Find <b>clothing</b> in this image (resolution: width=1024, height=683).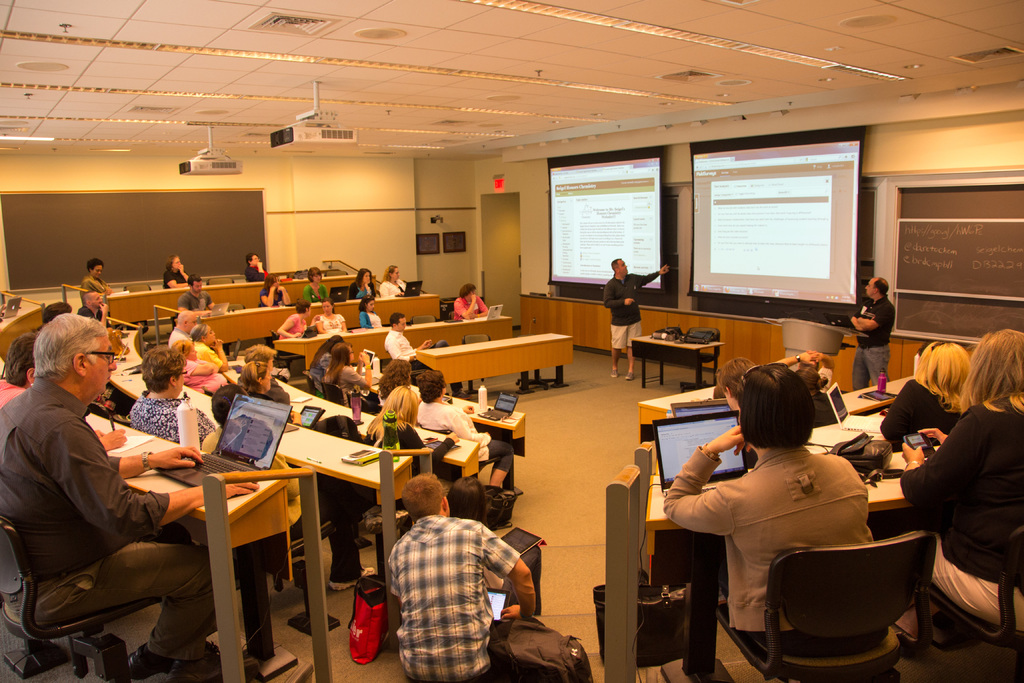
box(132, 391, 207, 447).
